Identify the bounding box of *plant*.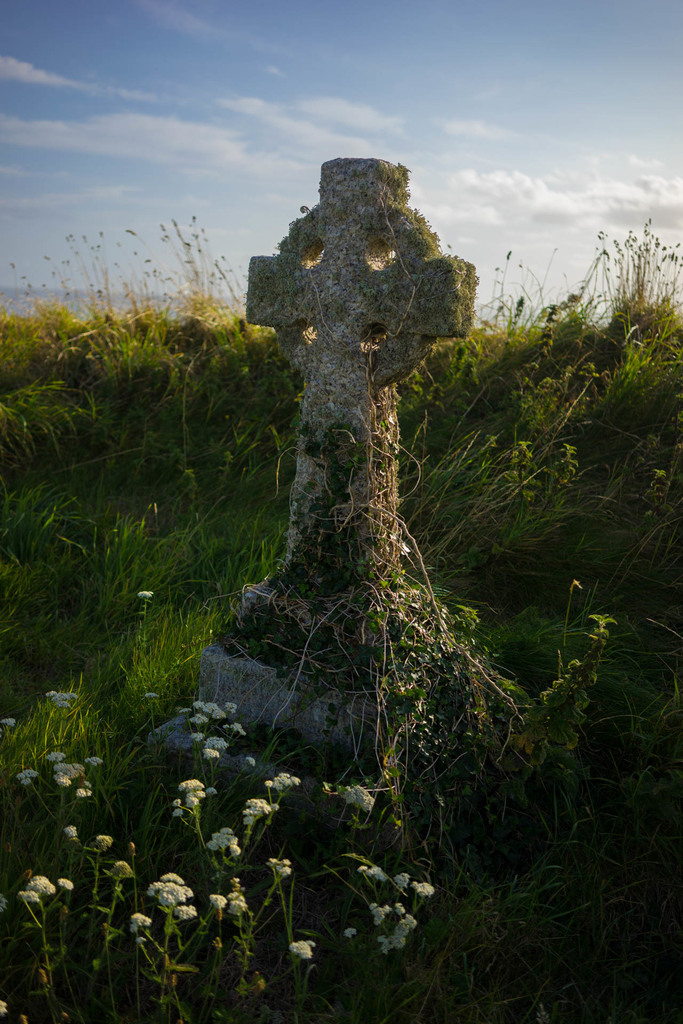
box(16, 739, 115, 870).
